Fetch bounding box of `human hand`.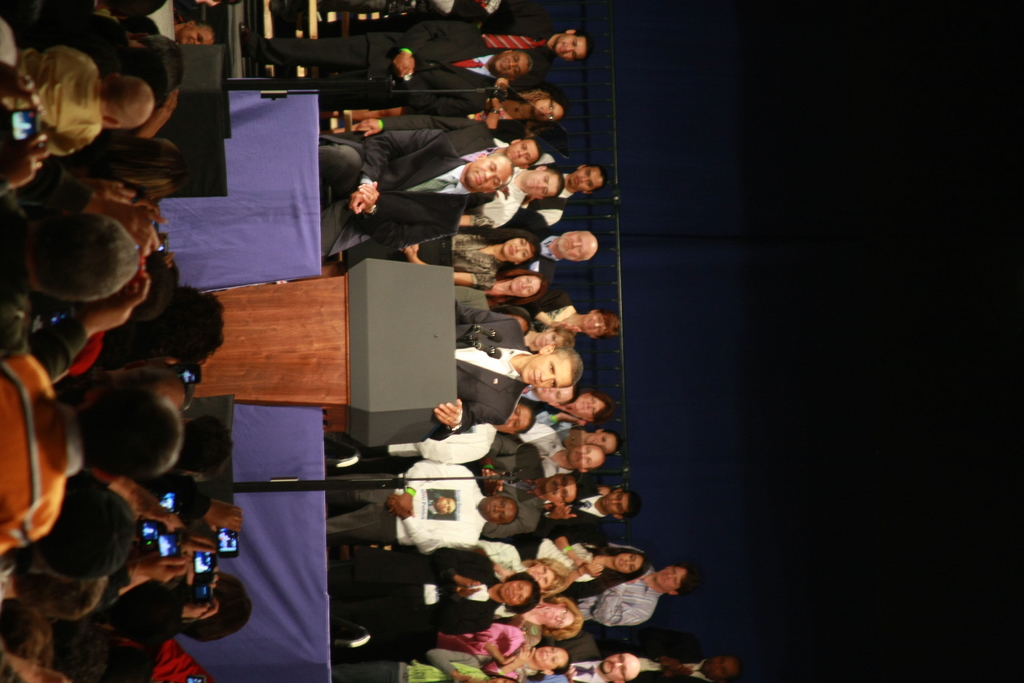
Bbox: left=72, top=173, right=136, bottom=205.
